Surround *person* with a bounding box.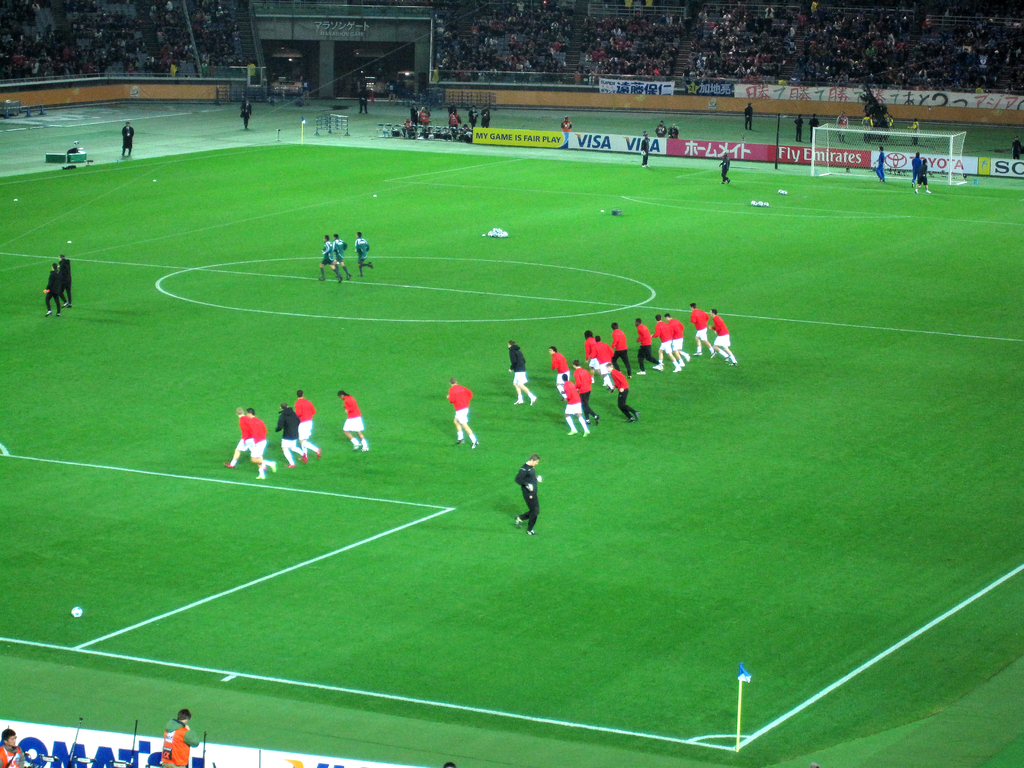
<region>560, 367, 591, 445</region>.
